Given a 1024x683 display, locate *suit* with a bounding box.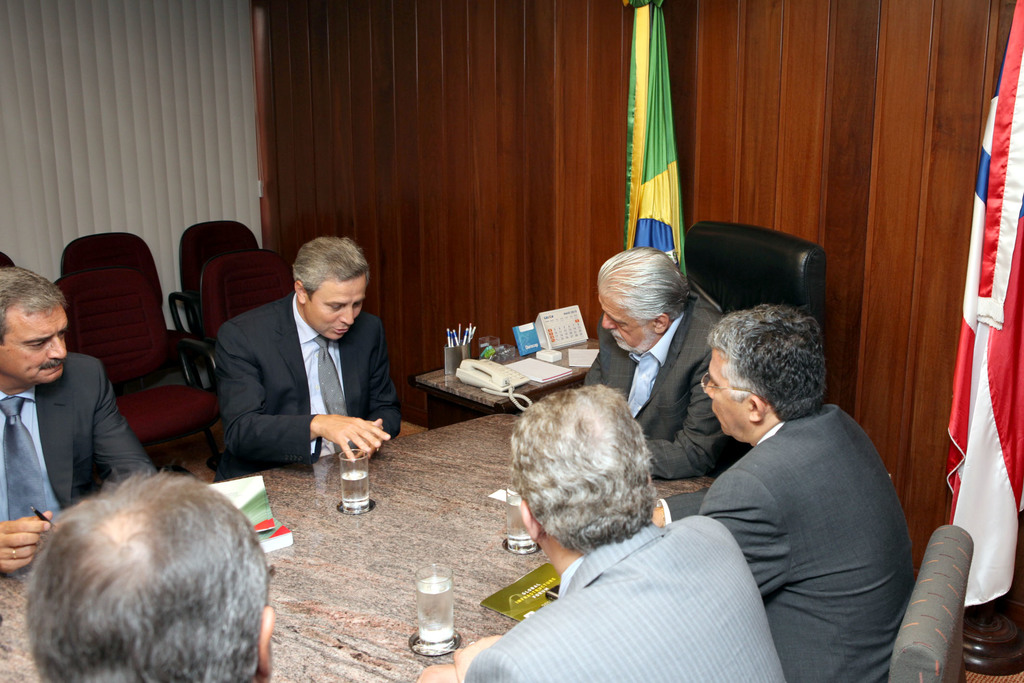
Located: x1=462 y1=511 x2=785 y2=682.
